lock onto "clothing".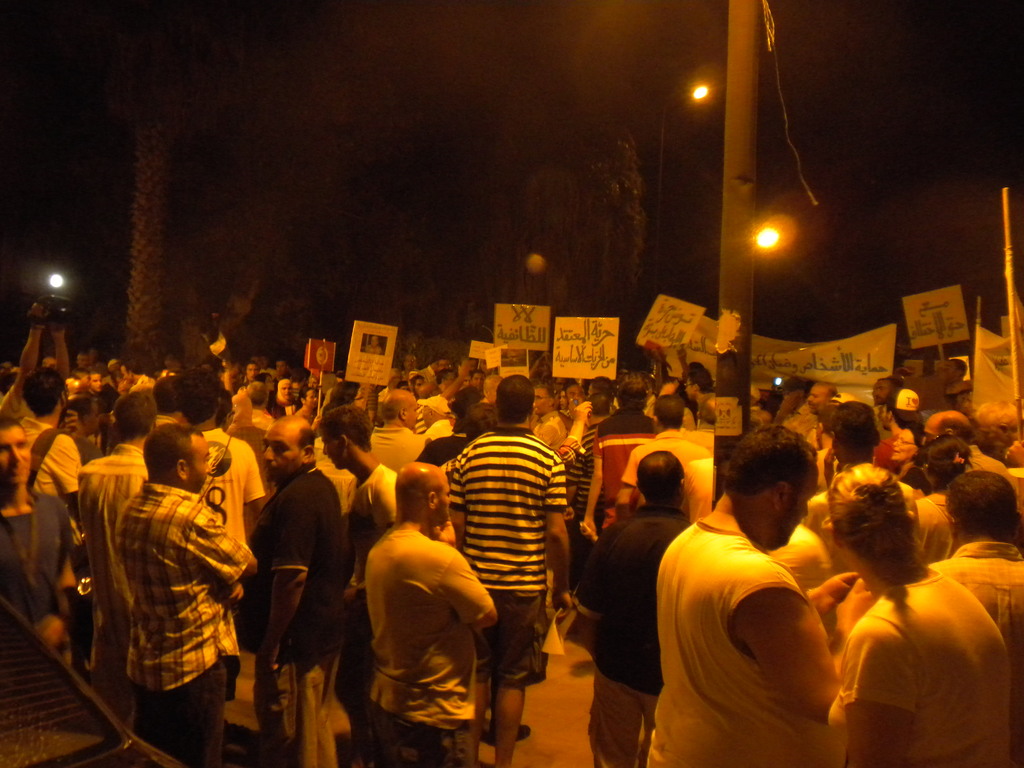
Locked: locate(915, 495, 953, 571).
